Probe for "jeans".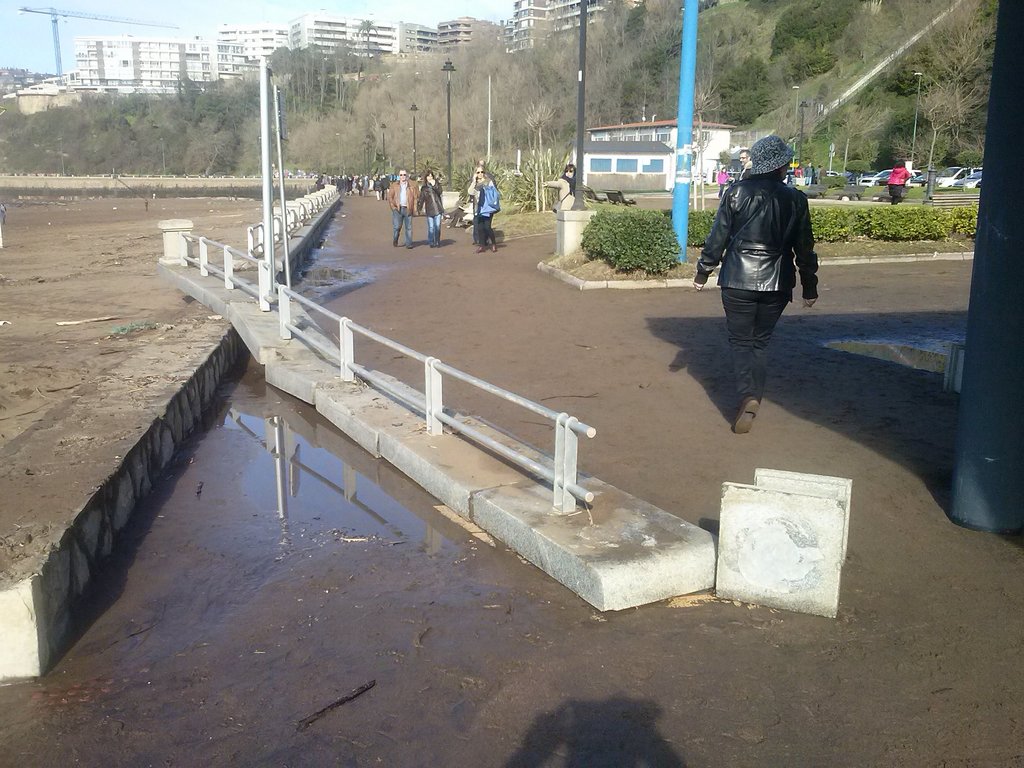
Probe result: l=718, t=183, r=724, b=196.
